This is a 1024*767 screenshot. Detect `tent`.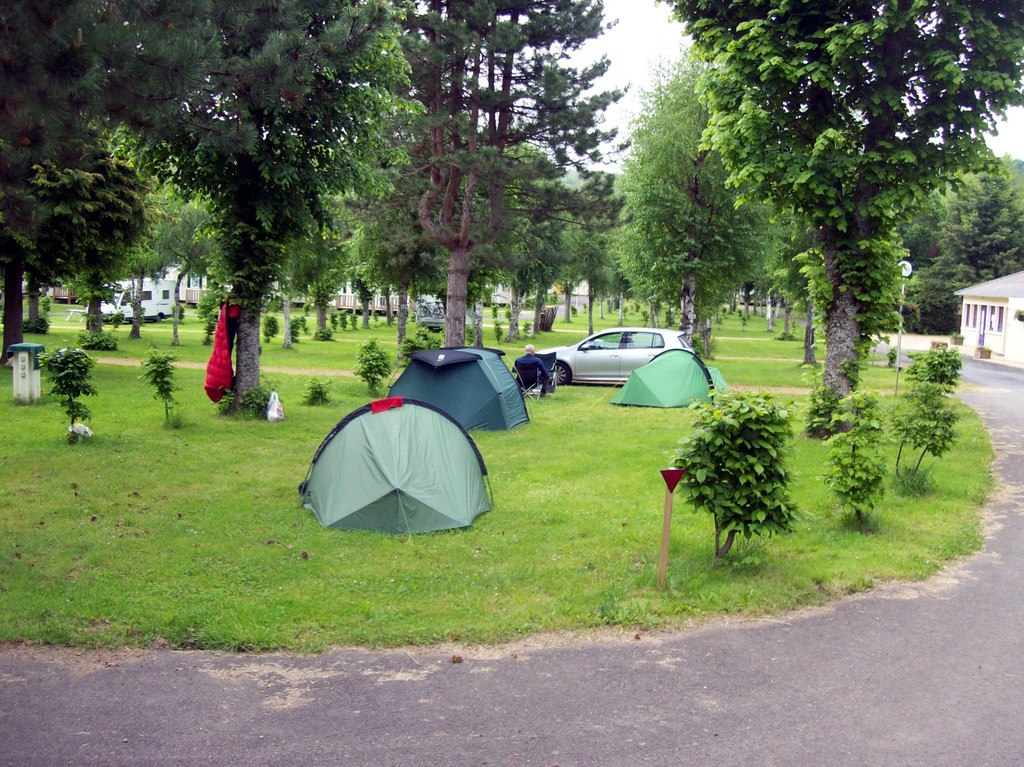
627, 346, 737, 398.
